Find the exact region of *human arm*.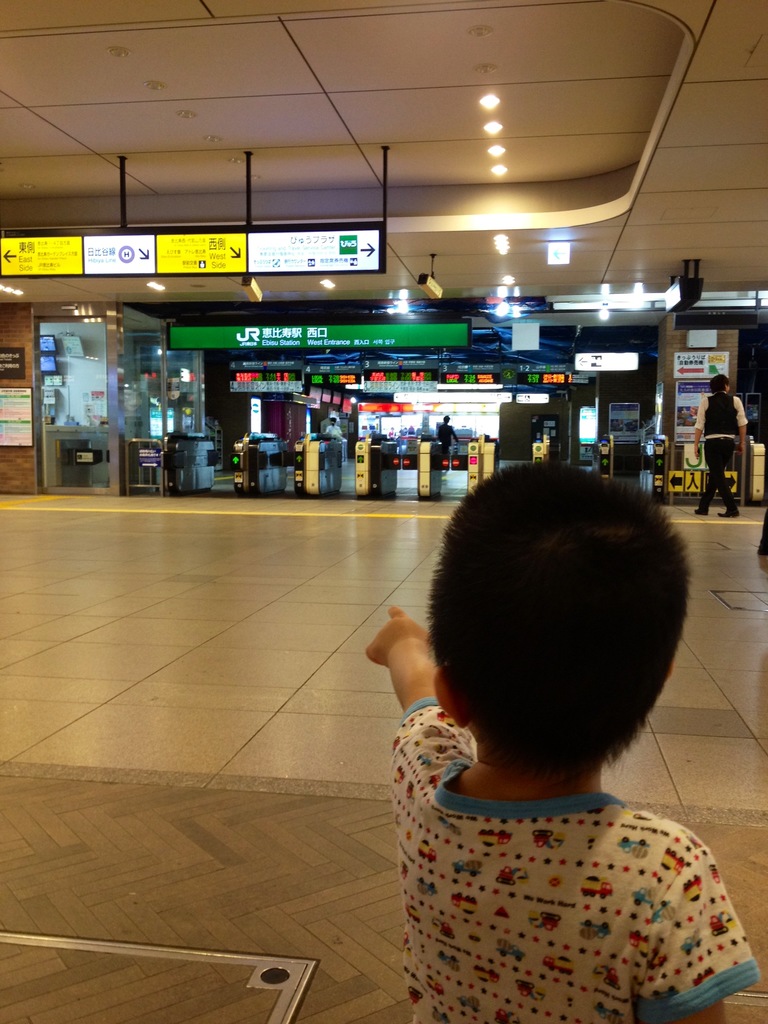
Exact region: <bbox>737, 394, 751, 468</bbox>.
